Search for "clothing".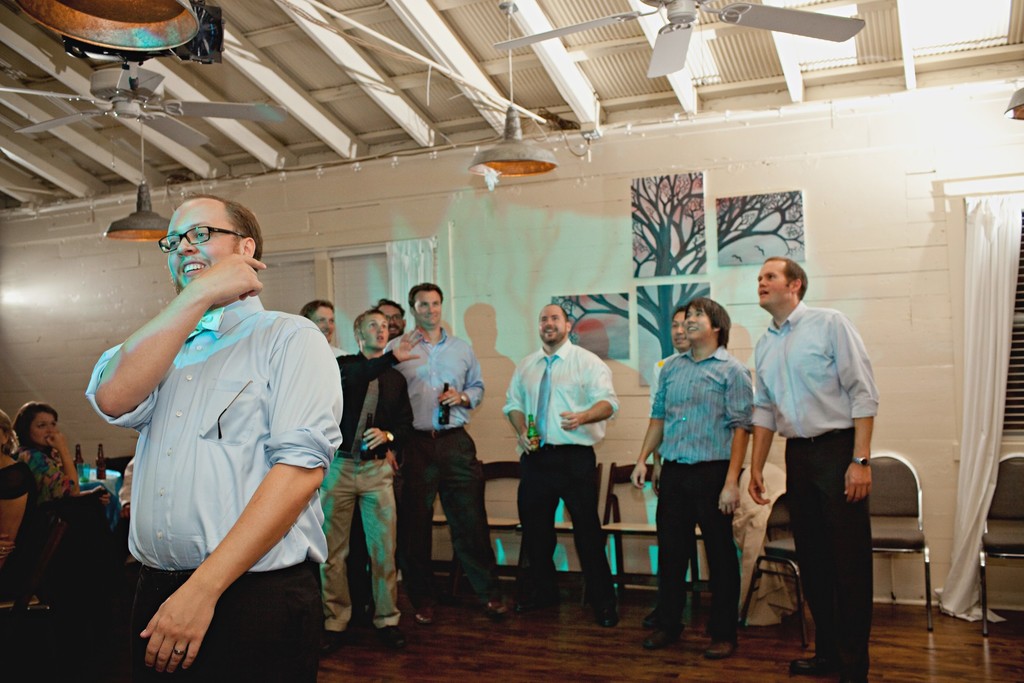
Found at region(383, 324, 505, 610).
